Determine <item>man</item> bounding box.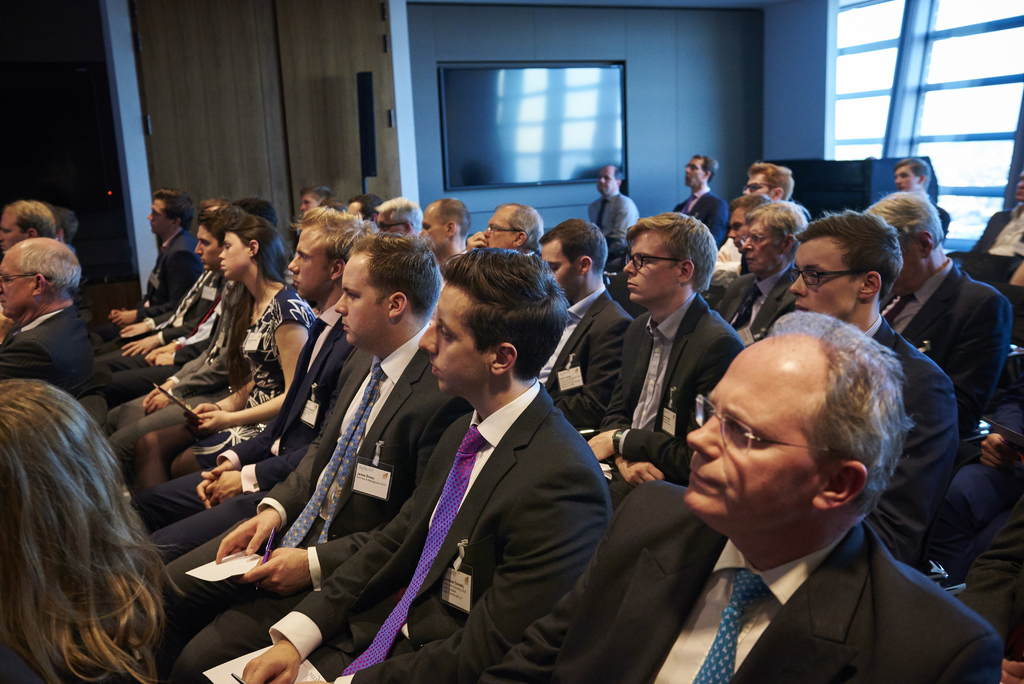
Determined: (863,192,1013,457).
